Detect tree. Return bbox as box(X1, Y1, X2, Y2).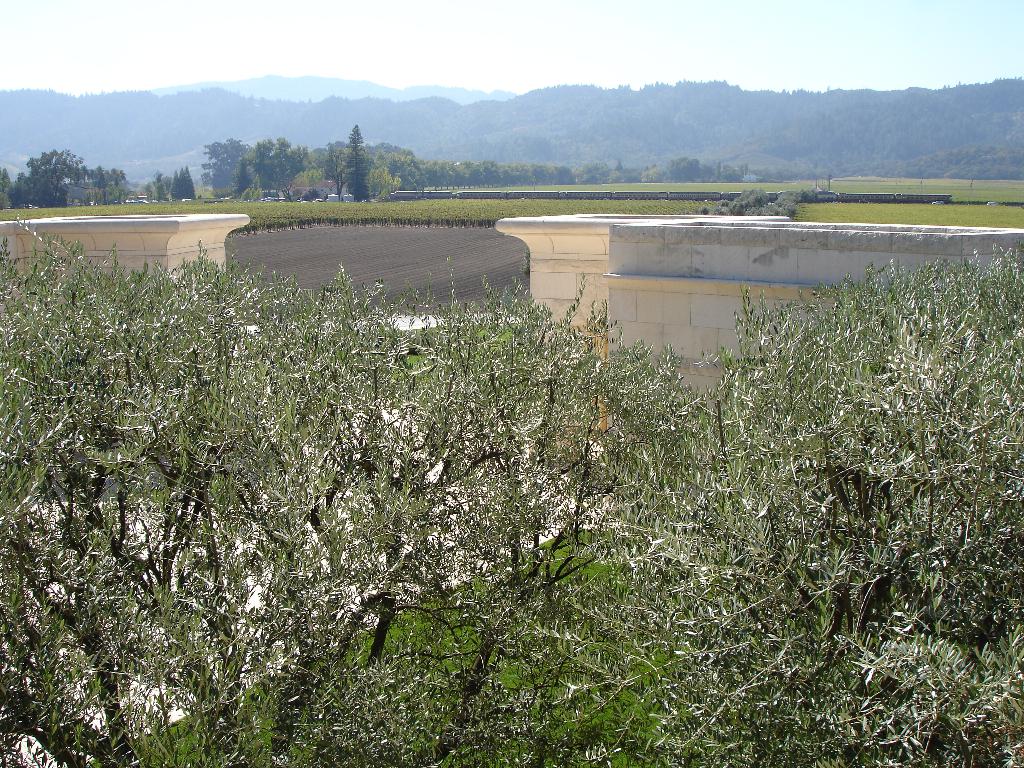
box(168, 165, 179, 201).
